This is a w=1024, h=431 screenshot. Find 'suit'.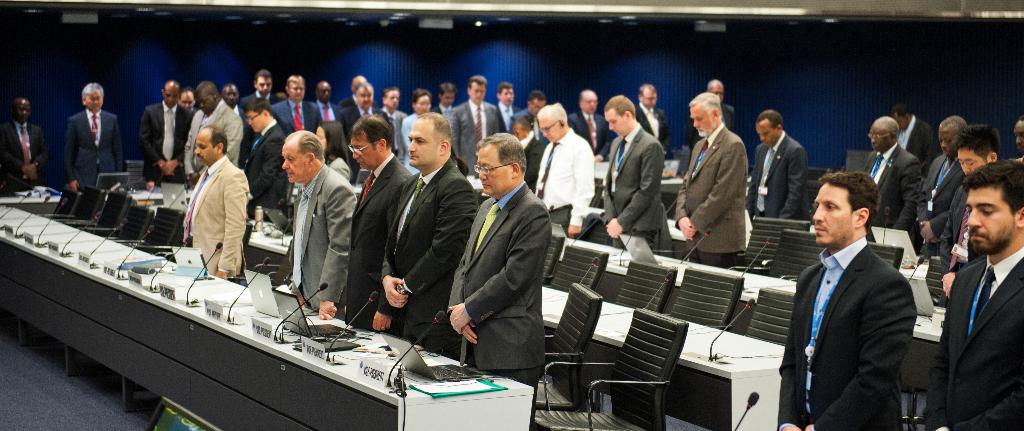
Bounding box: region(245, 120, 300, 212).
